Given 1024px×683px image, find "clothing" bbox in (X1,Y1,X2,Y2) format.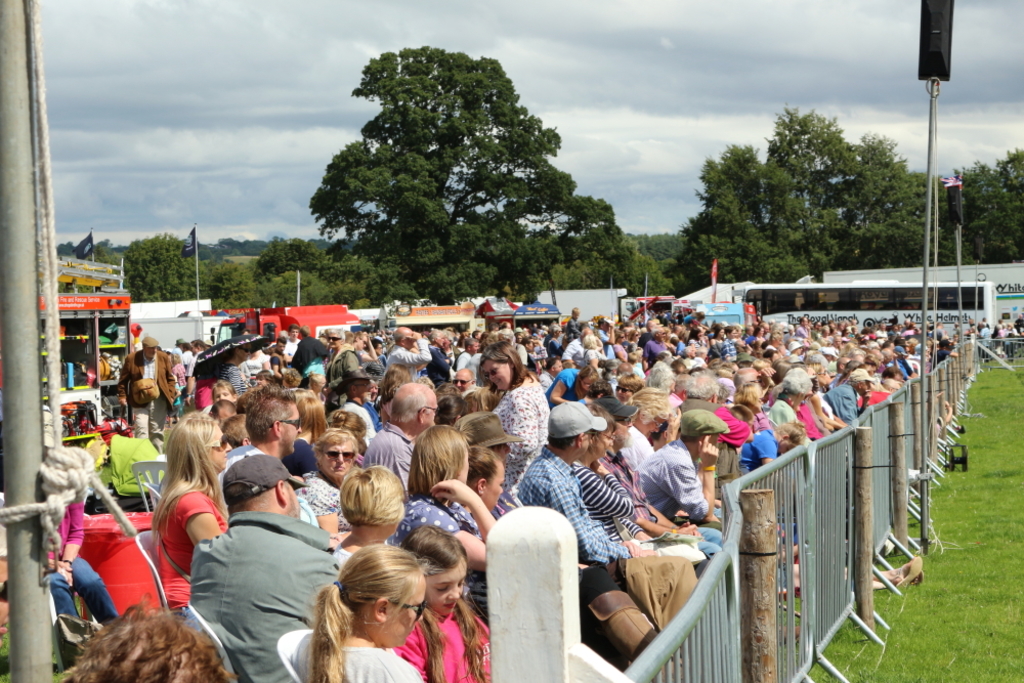
(516,445,677,630).
